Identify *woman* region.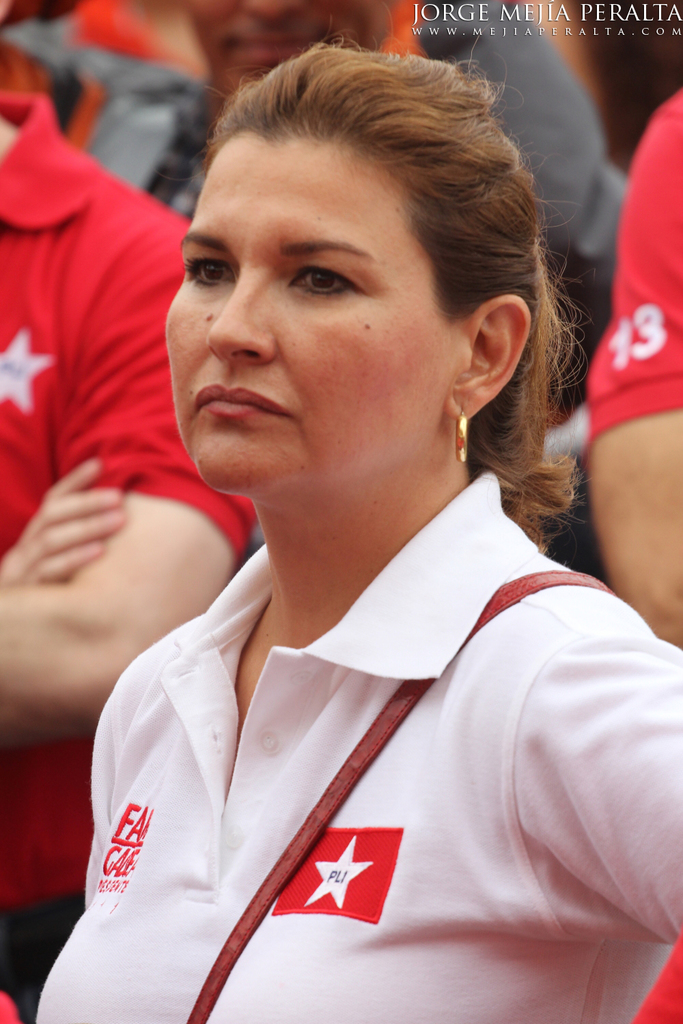
Region: detection(40, 53, 648, 1001).
